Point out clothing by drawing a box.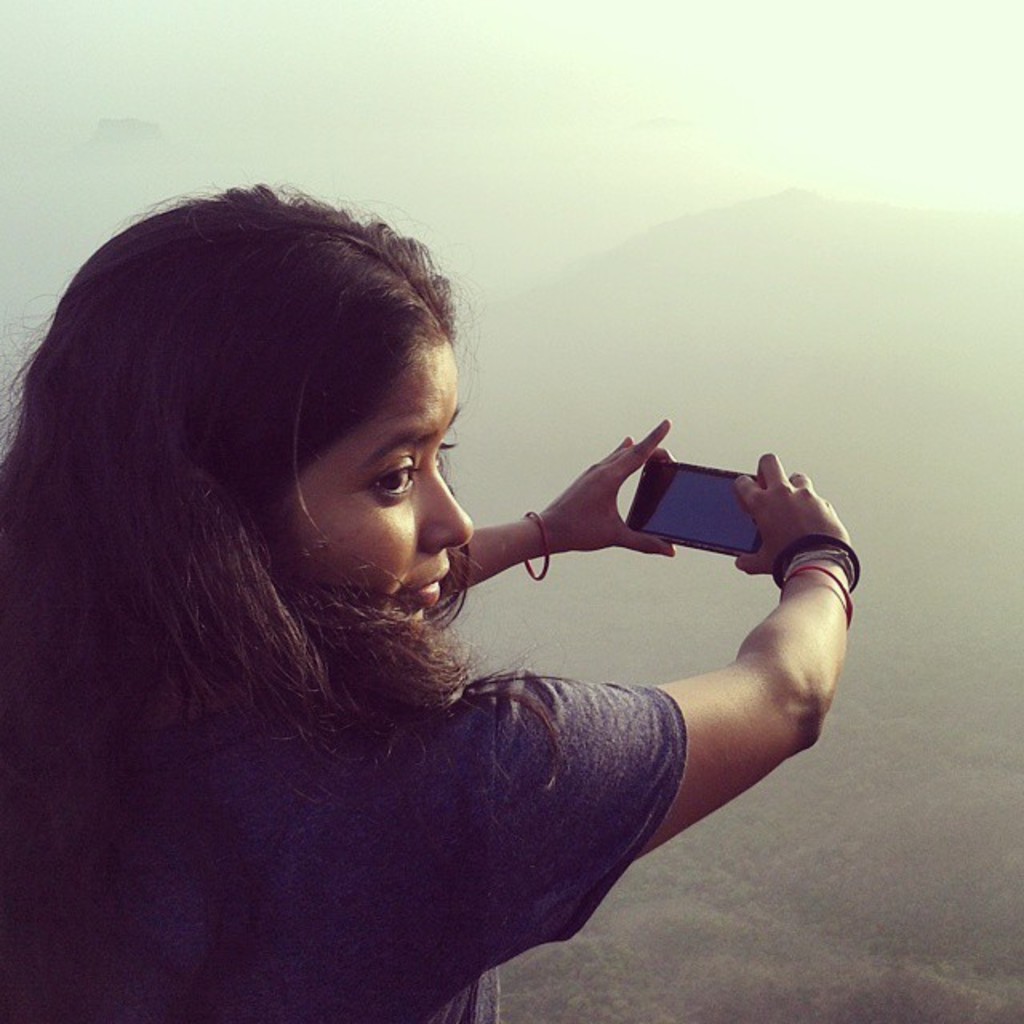
box=[64, 445, 782, 1008].
